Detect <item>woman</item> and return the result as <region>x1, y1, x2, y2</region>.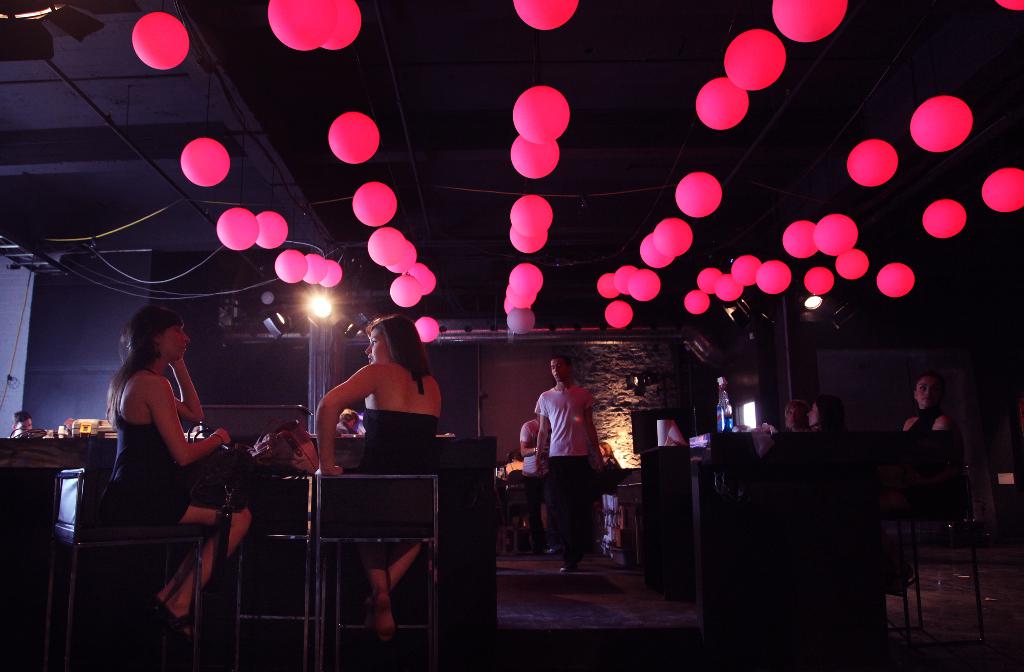
<region>897, 366, 958, 441</region>.
